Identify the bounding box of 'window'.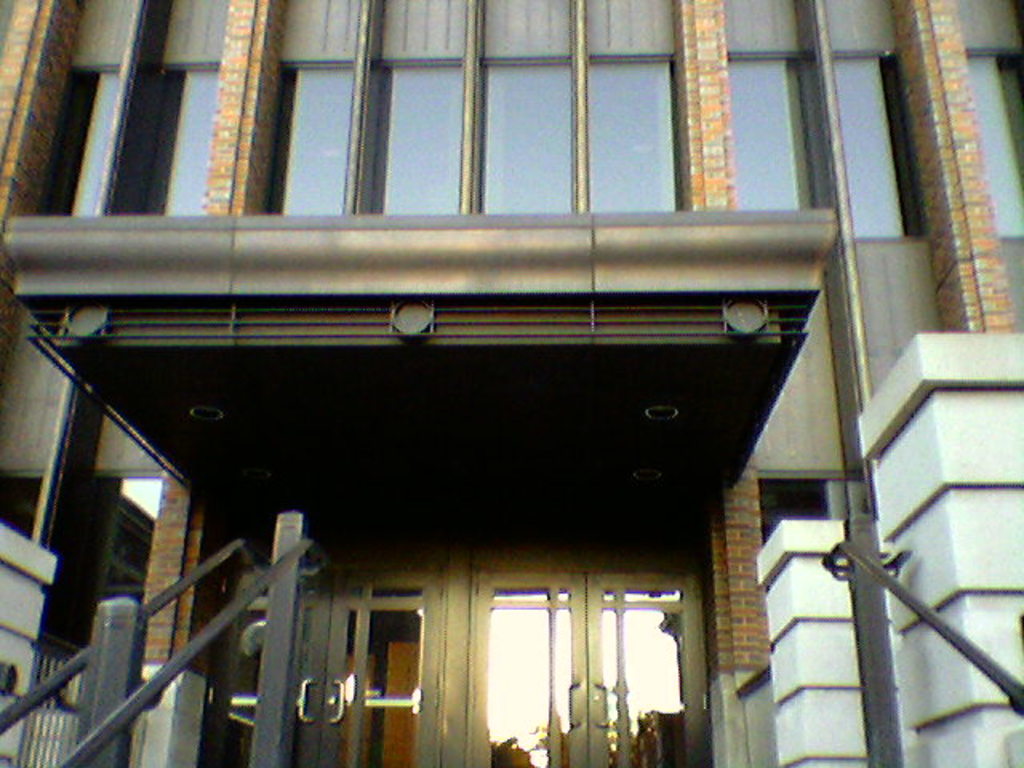
[left=27, top=0, right=234, bottom=213].
